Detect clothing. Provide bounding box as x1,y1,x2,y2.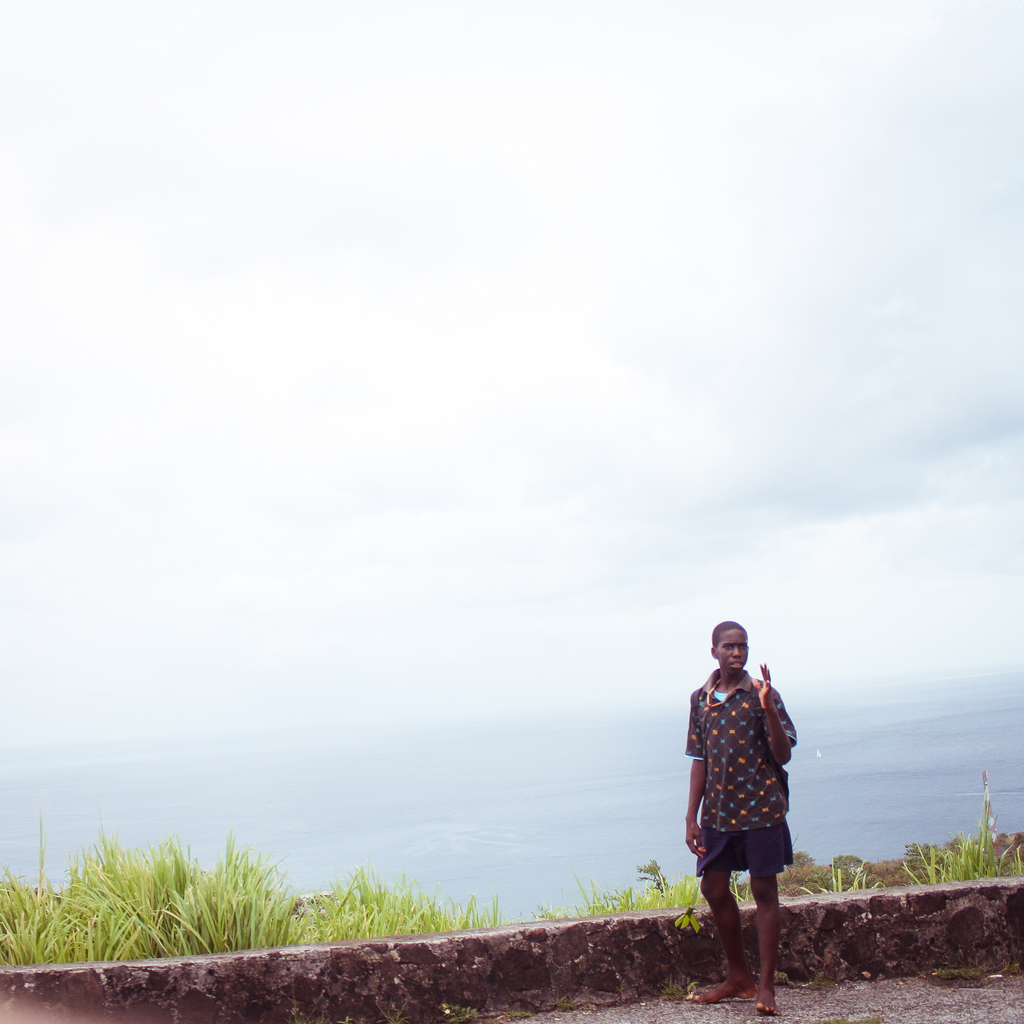
687,666,806,876.
